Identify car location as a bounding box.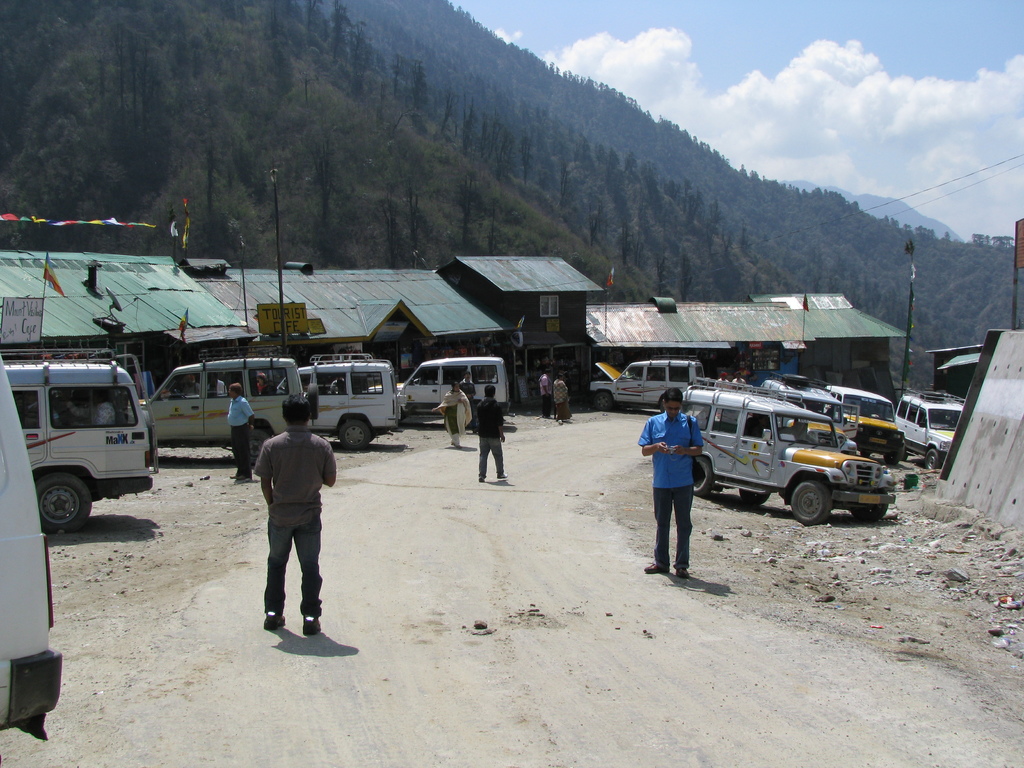
bbox=(277, 346, 396, 454).
